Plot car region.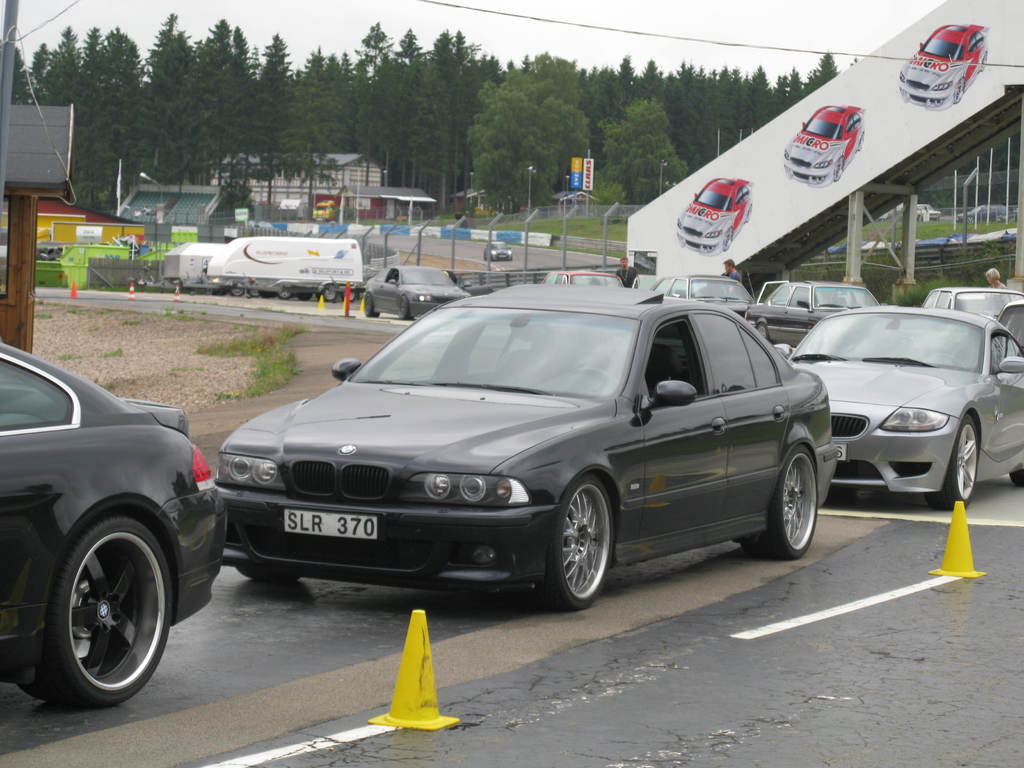
Plotted at box=[769, 286, 881, 311].
